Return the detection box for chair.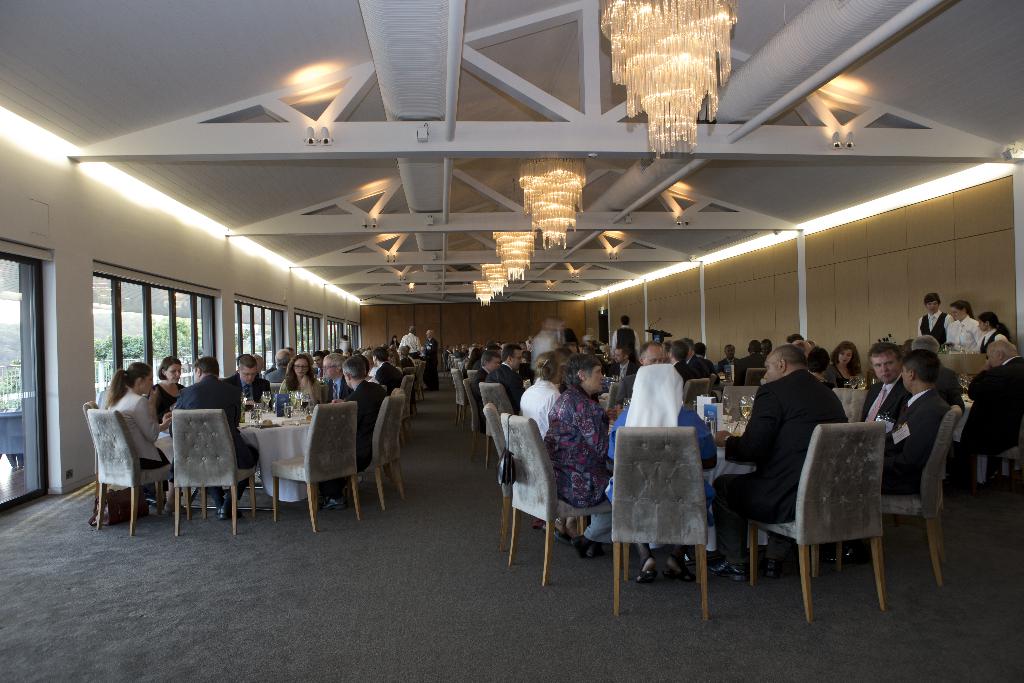
l=268, t=379, r=281, b=400.
